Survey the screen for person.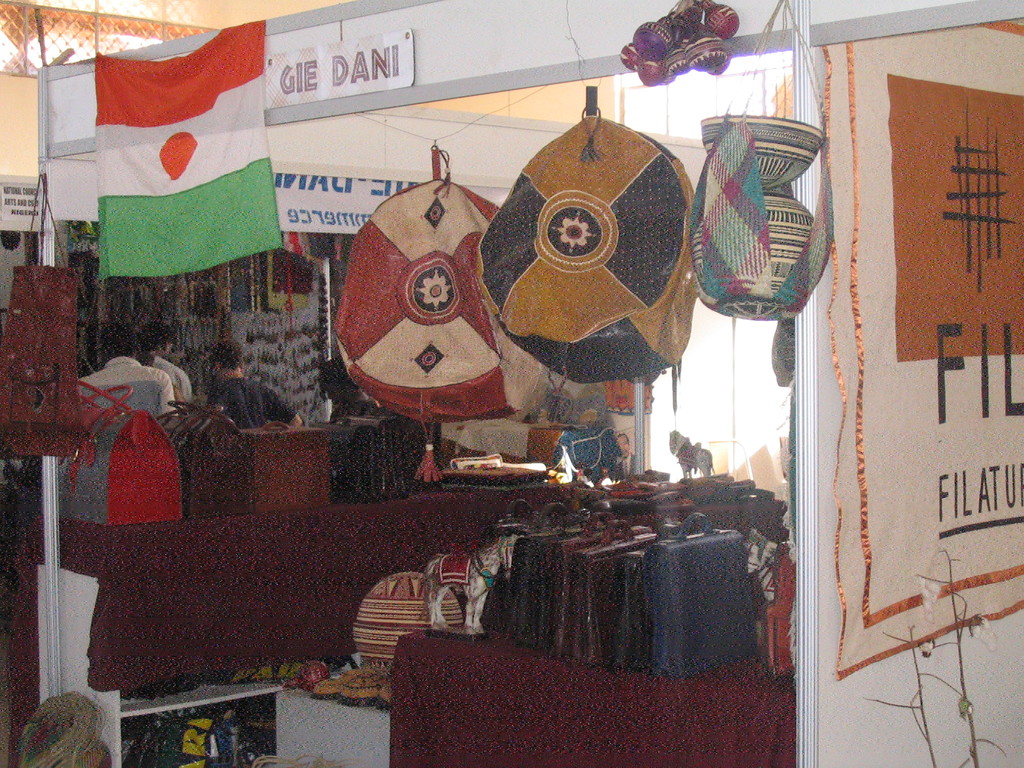
Survey found: (138, 317, 192, 410).
